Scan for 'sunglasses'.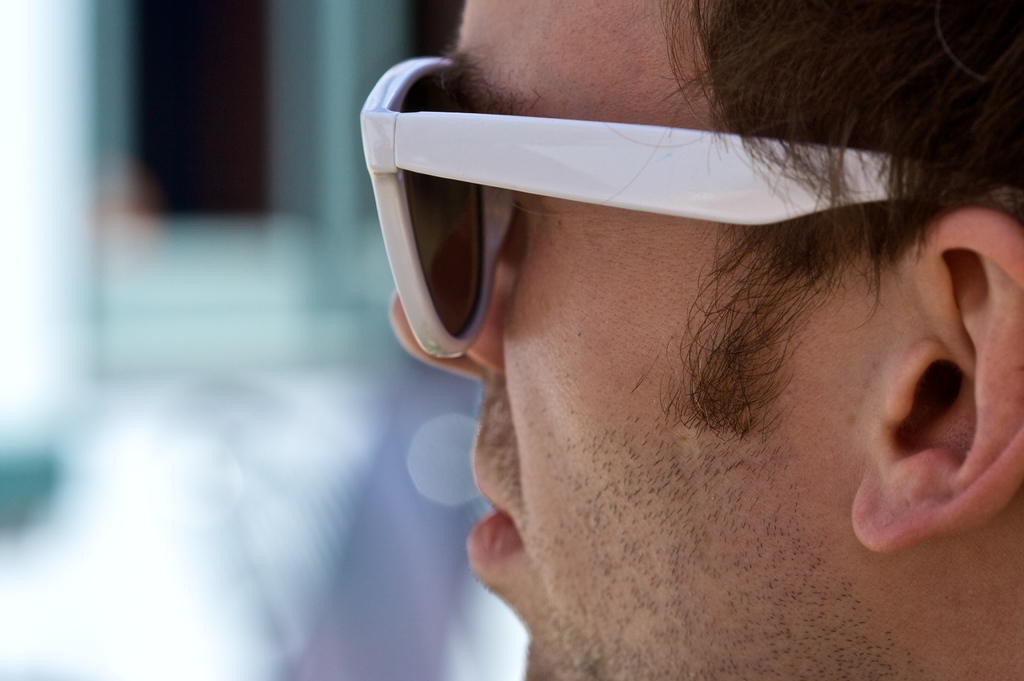
Scan result: 359:56:886:357.
